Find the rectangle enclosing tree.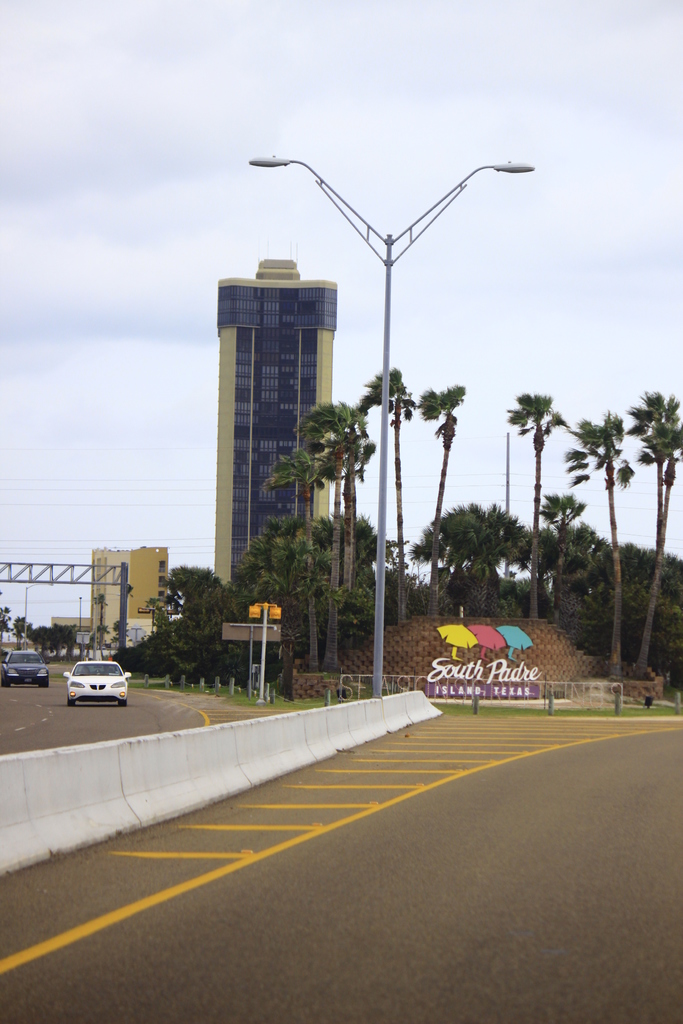
pyautogui.locateOnScreen(551, 464, 588, 678).
